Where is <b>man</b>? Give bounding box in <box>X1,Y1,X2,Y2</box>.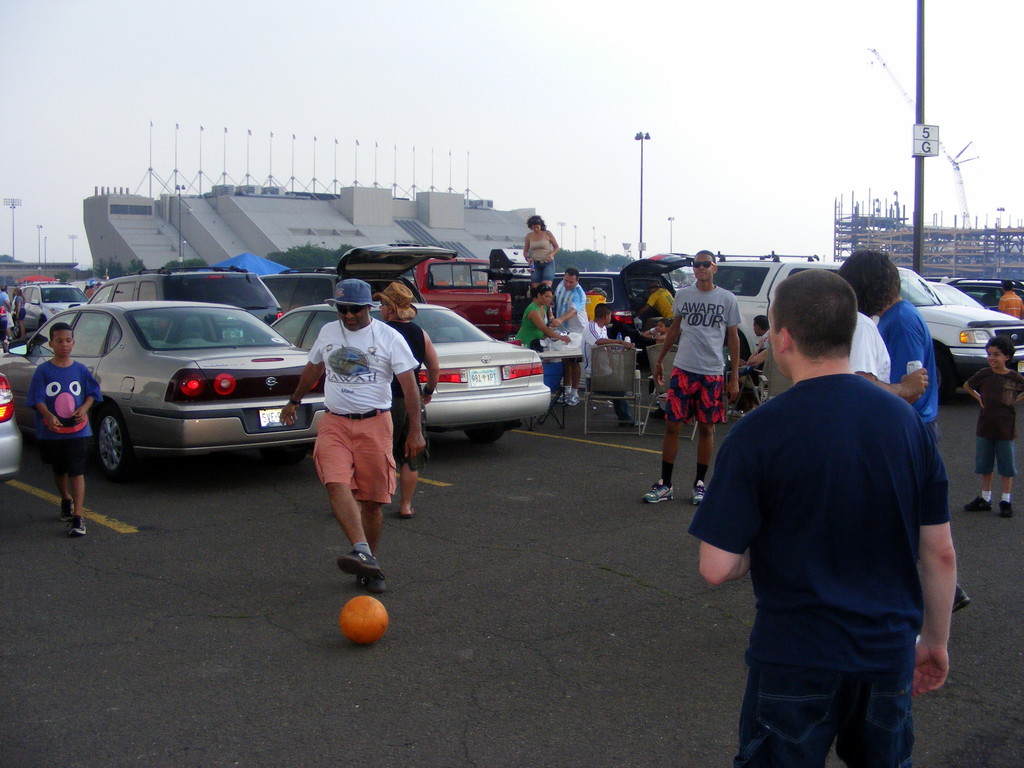
<box>631,281,682,326</box>.
